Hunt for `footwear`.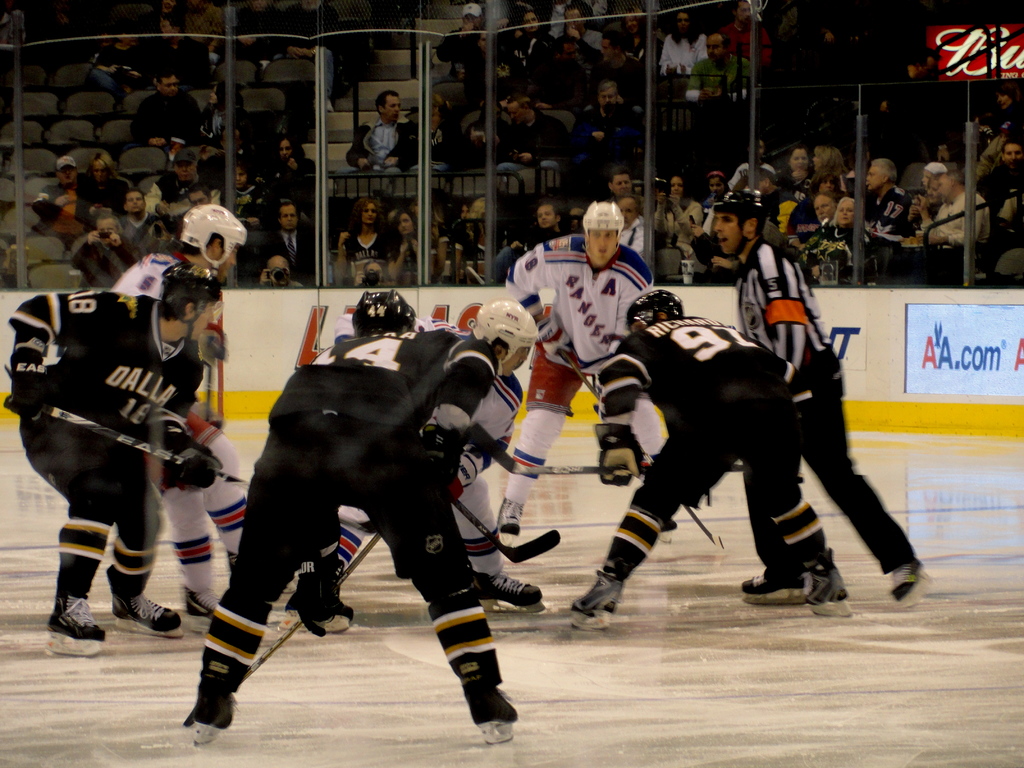
Hunted down at <region>894, 562, 938, 608</region>.
